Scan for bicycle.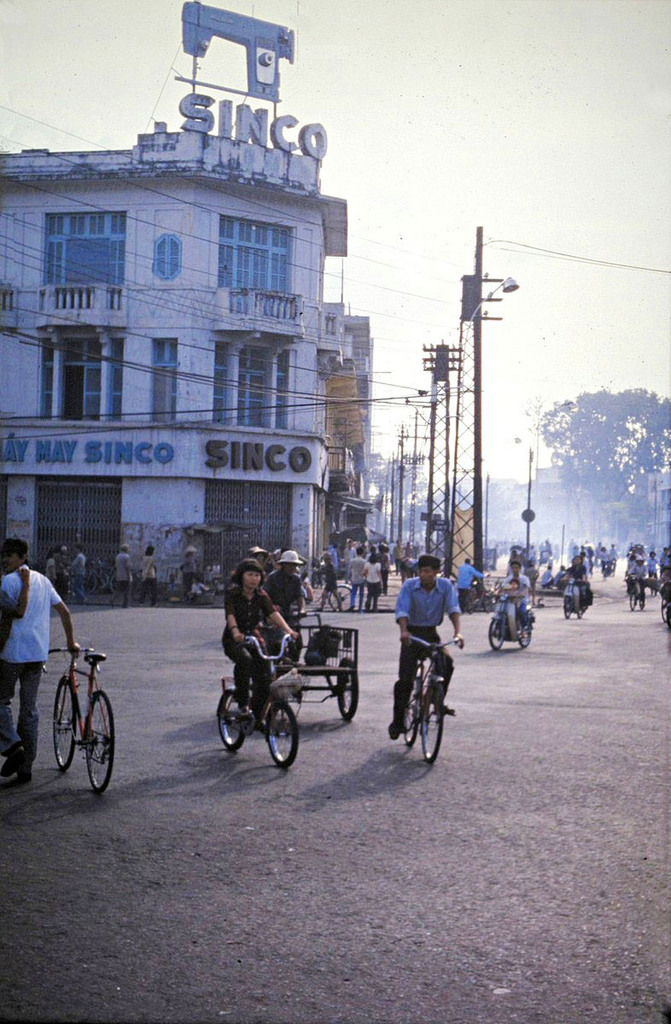
Scan result: region(624, 572, 645, 611).
